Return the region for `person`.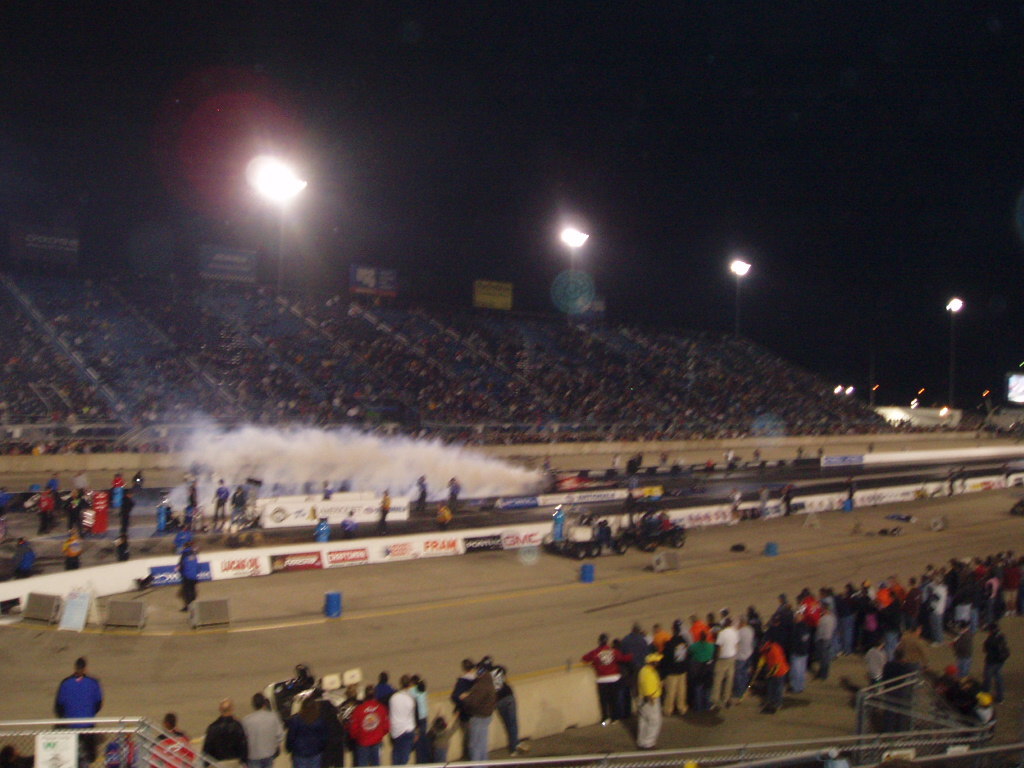
{"x1": 289, "y1": 694, "x2": 323, "y2": 767}.
